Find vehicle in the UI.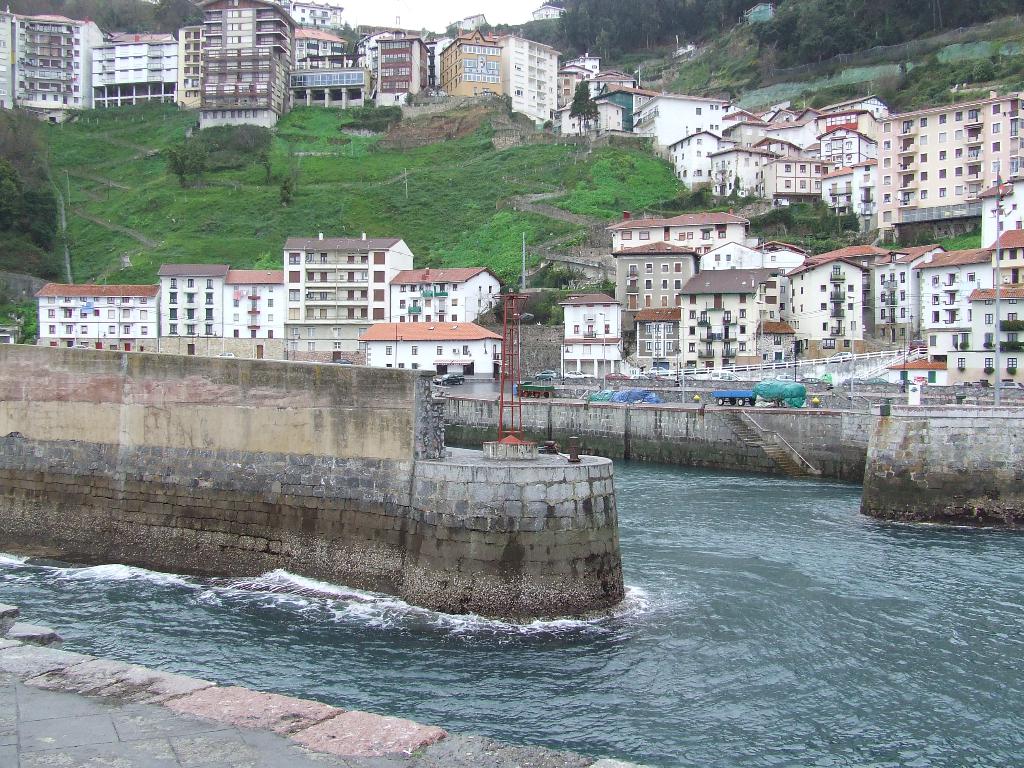
UI element at bbox(823, 348, 851, 362).
